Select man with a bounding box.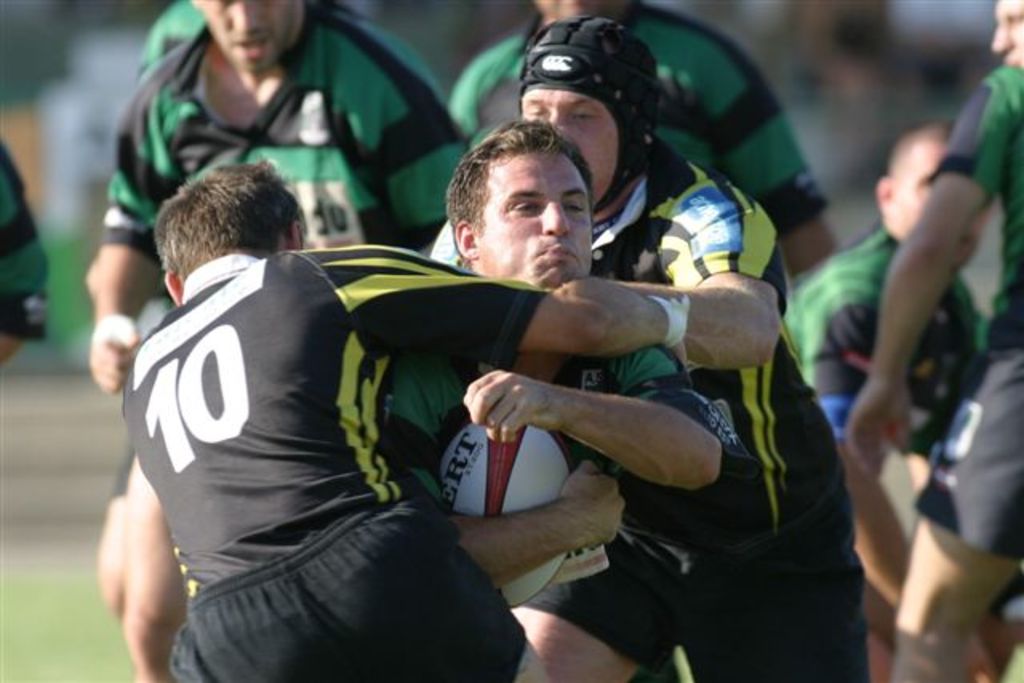
<bbox>779, 123, 1002, 681</bbox>.
